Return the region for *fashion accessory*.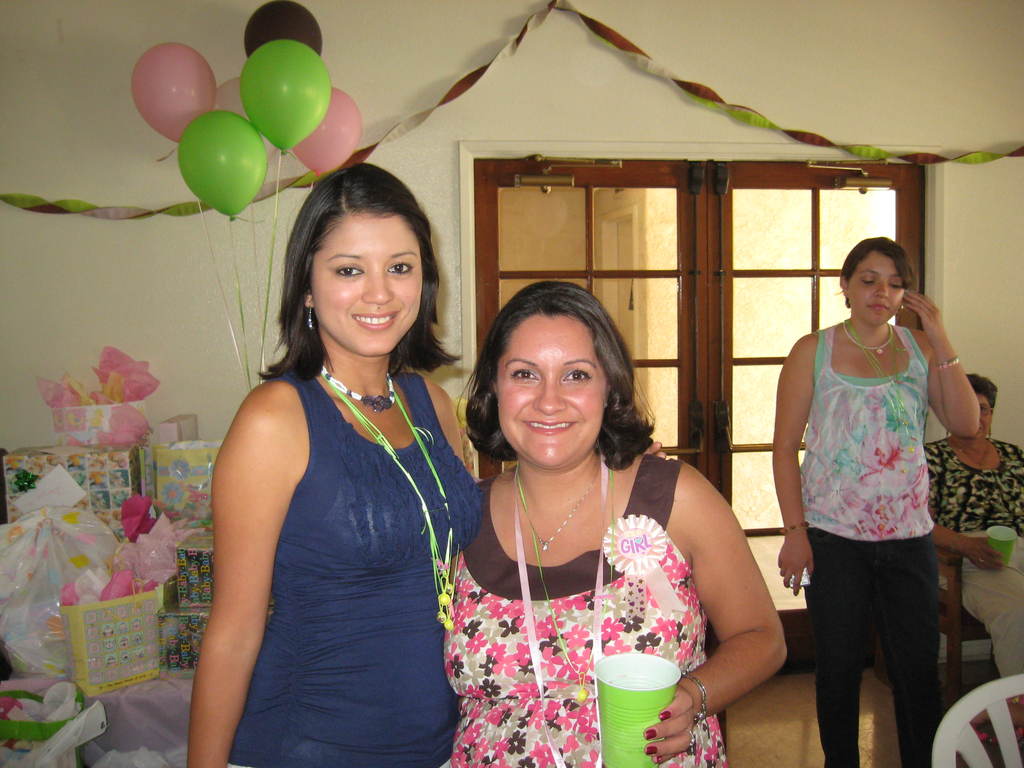
847,318,906,428.
